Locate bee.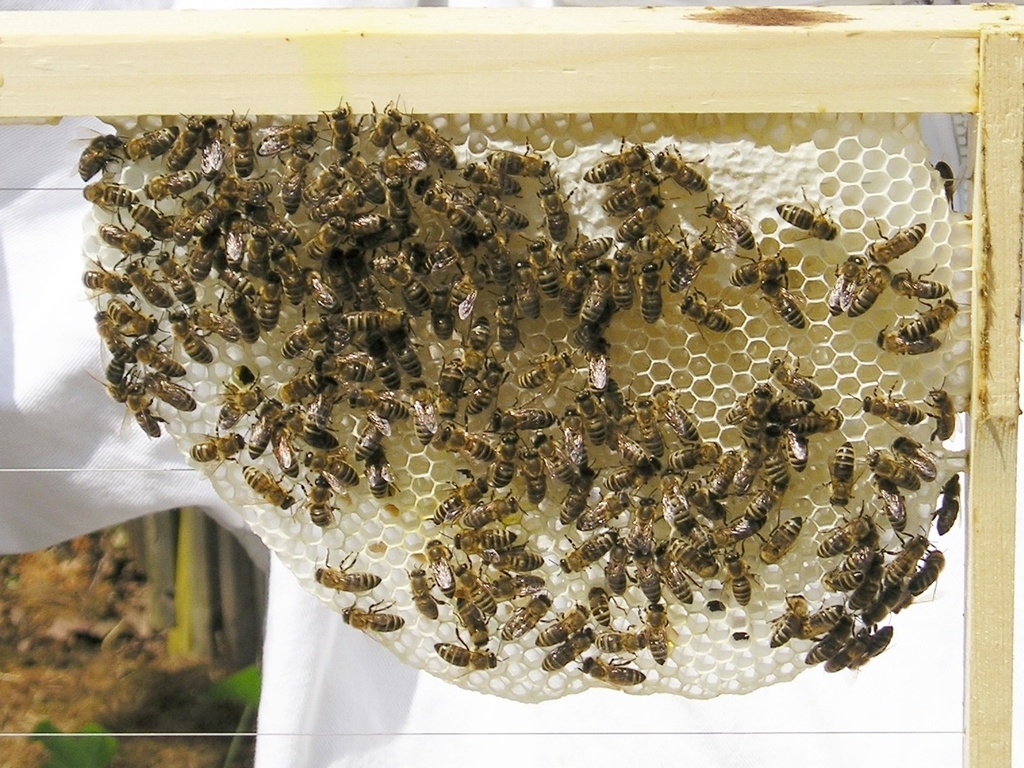
Bounding box: <region>717, 541, 762, 613</region>.
